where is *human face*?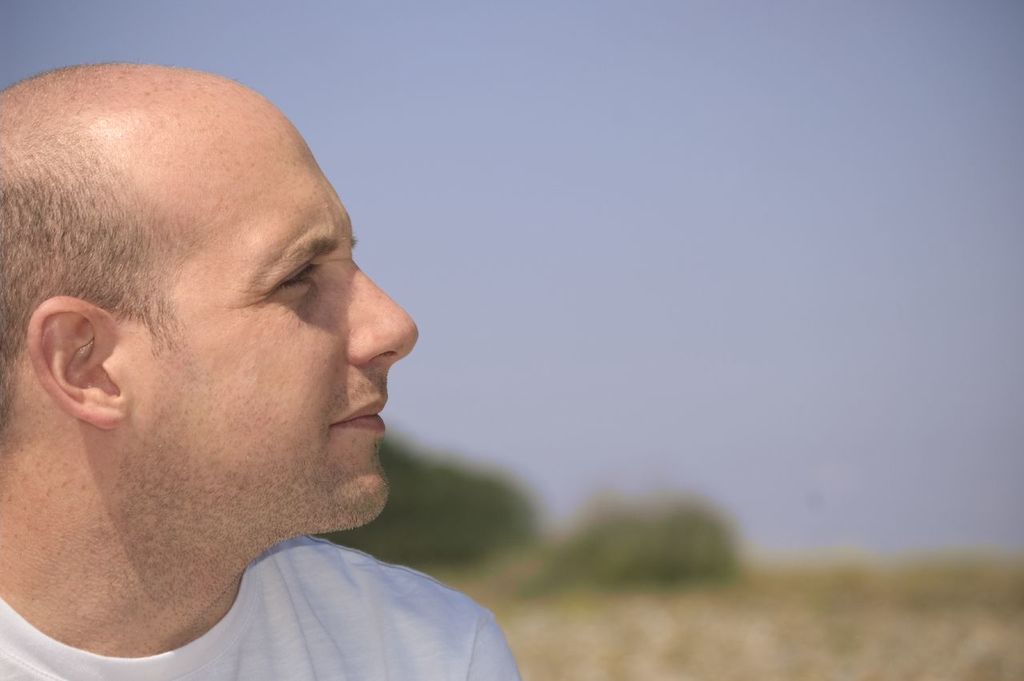
Rect(97, 77, 416, 527).
